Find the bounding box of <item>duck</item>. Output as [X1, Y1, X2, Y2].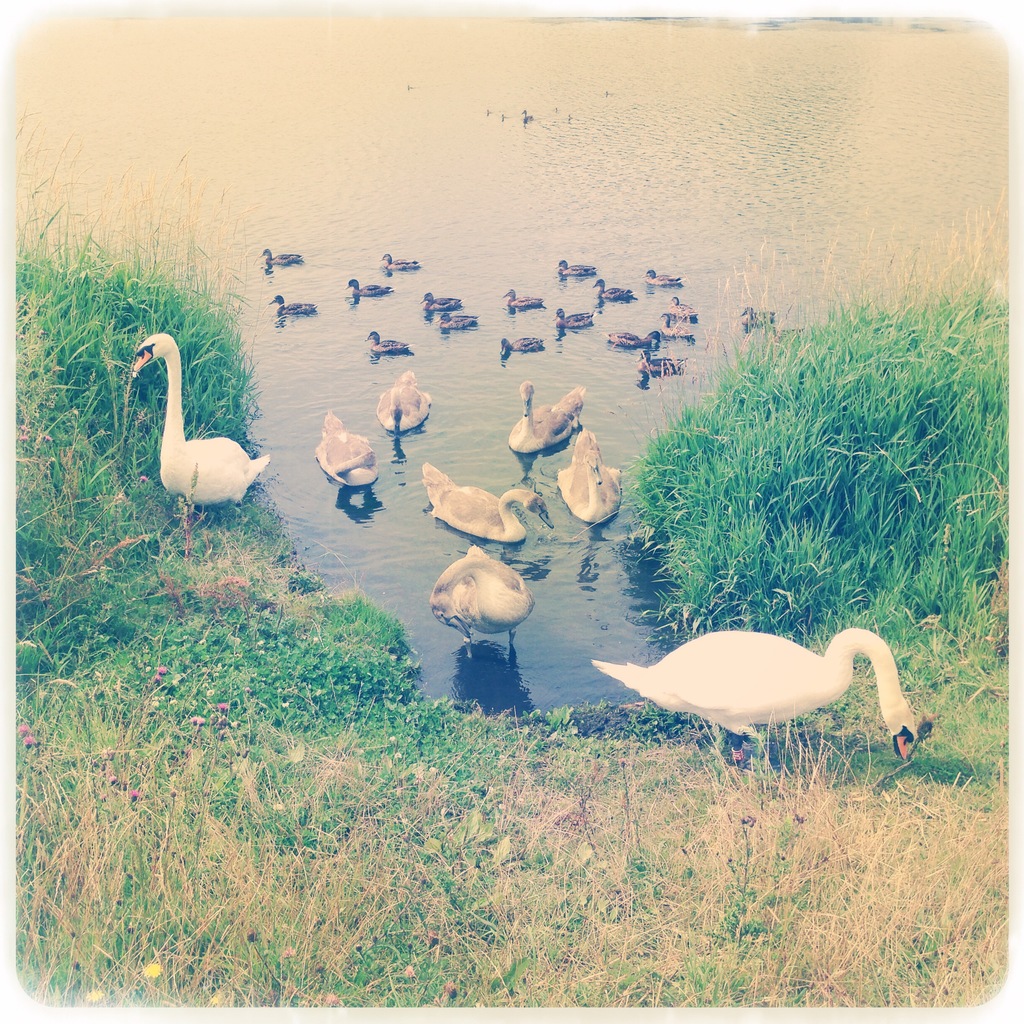
[132, 330, 273, 532].
